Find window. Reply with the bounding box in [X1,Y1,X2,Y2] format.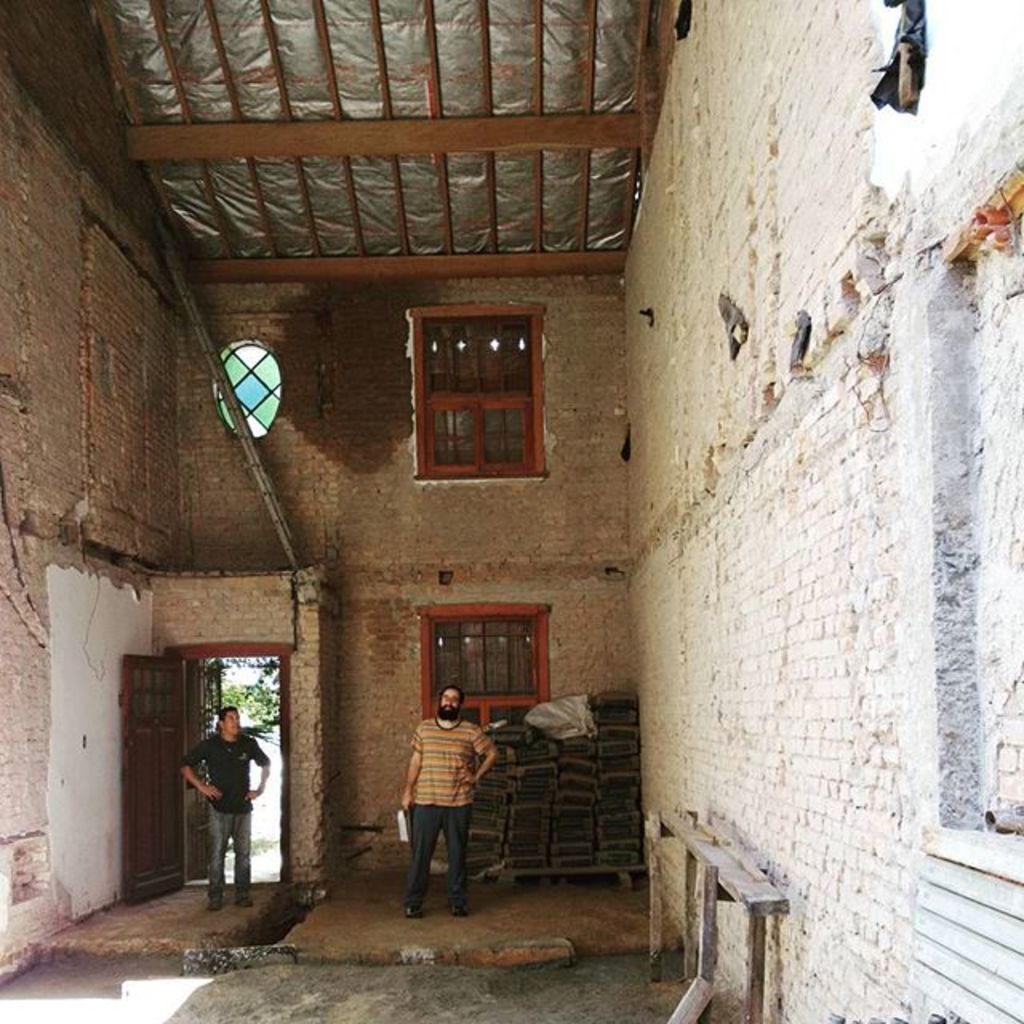
[416,602,552,726].
